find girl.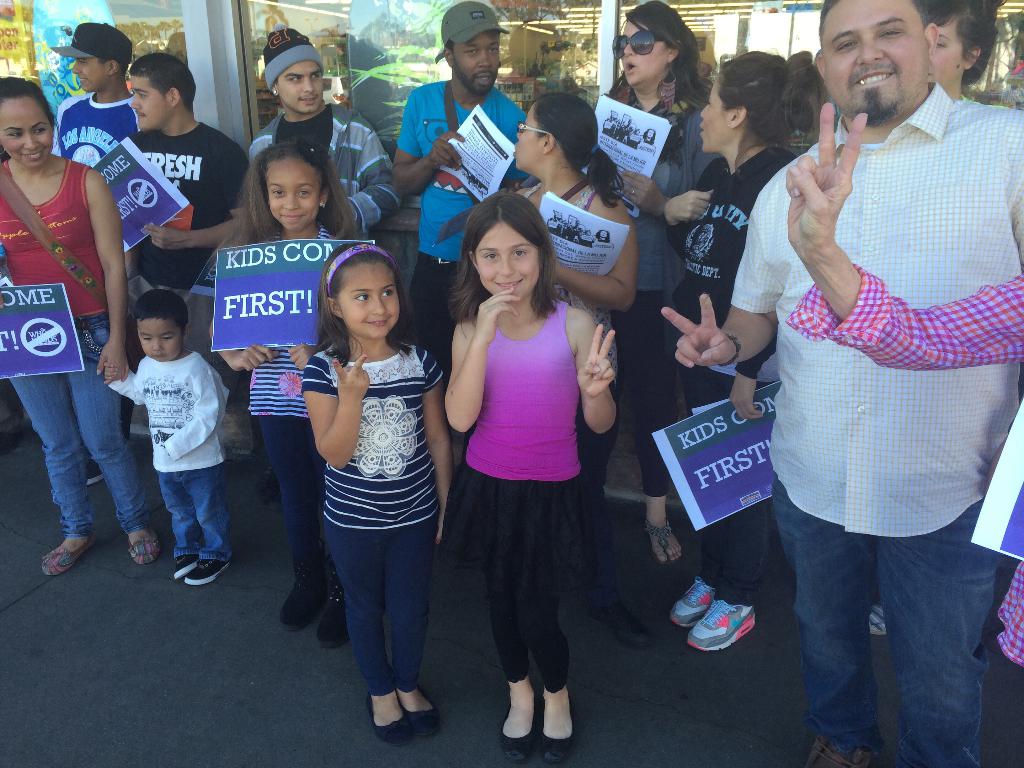
<box>207,143,356,655</box>.
